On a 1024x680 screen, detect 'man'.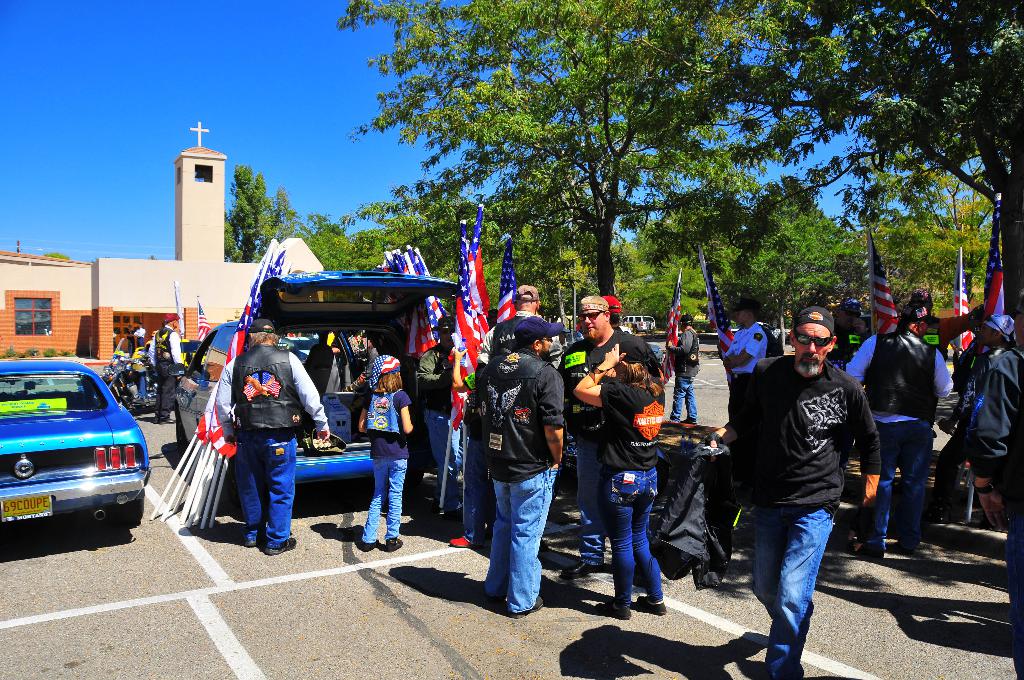
(663, 311, 707, 428).
